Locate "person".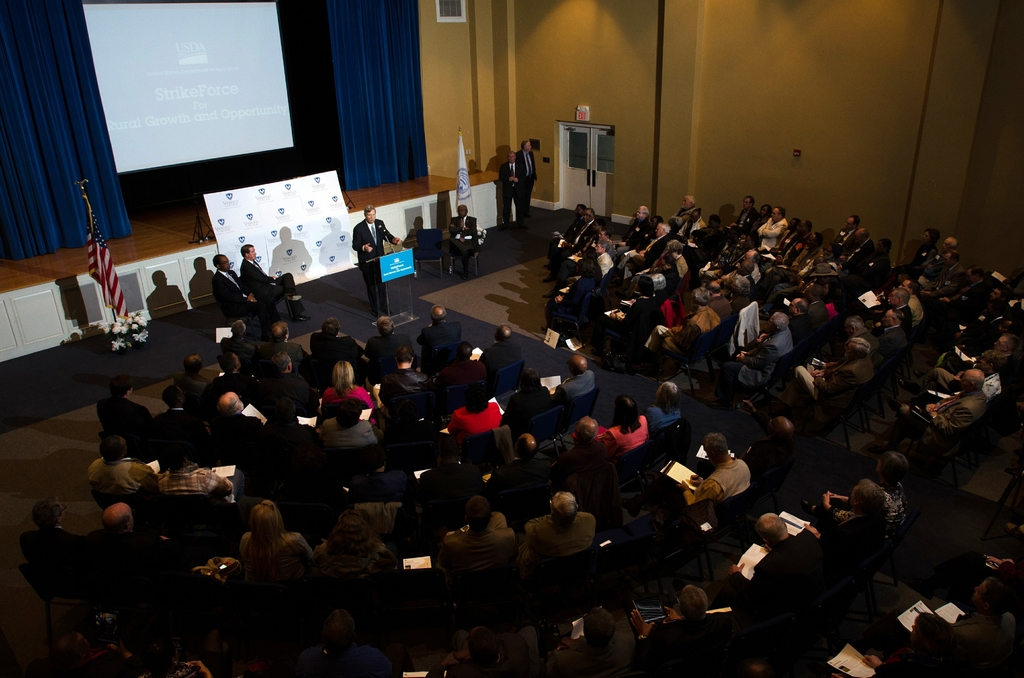
Bounding box: region(344, 438, 410, 501).
